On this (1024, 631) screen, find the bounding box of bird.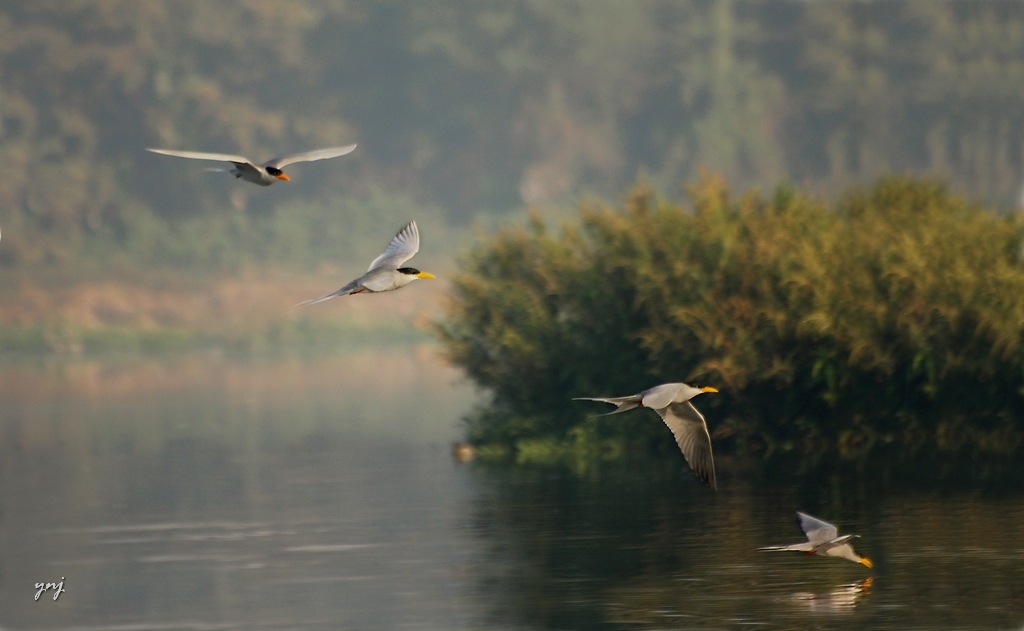
Bounding box: [x1=295, y1=217, x2=424, y2=308].
